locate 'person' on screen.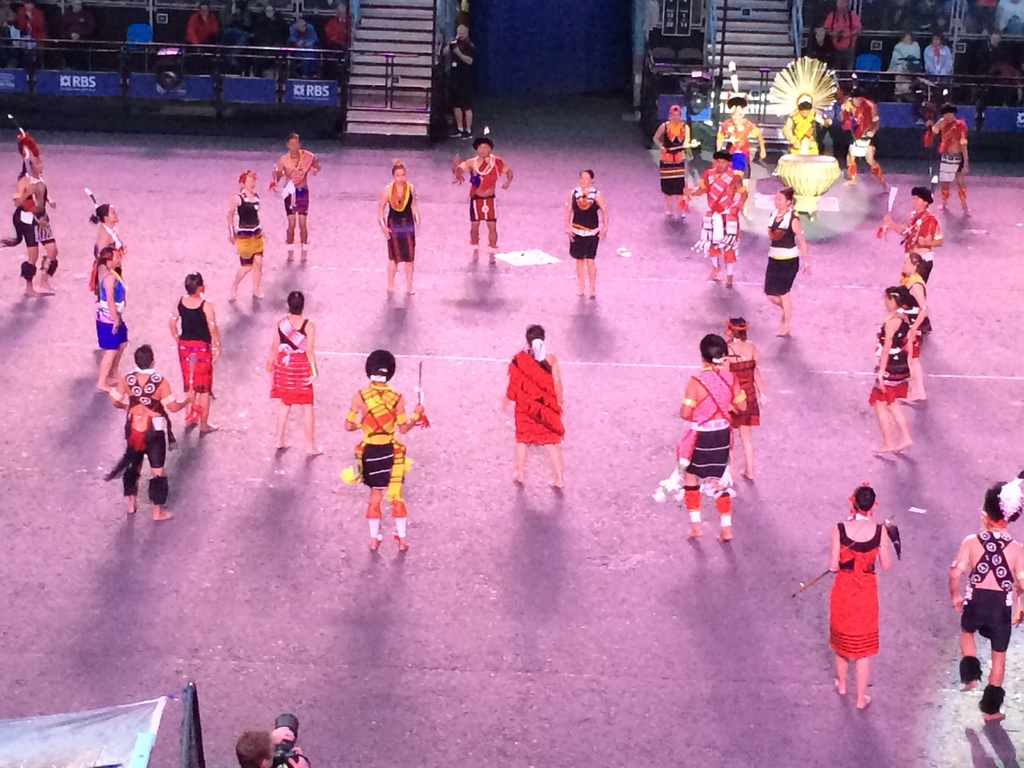
On screen at bbox=(100, 340, 191, 520).
